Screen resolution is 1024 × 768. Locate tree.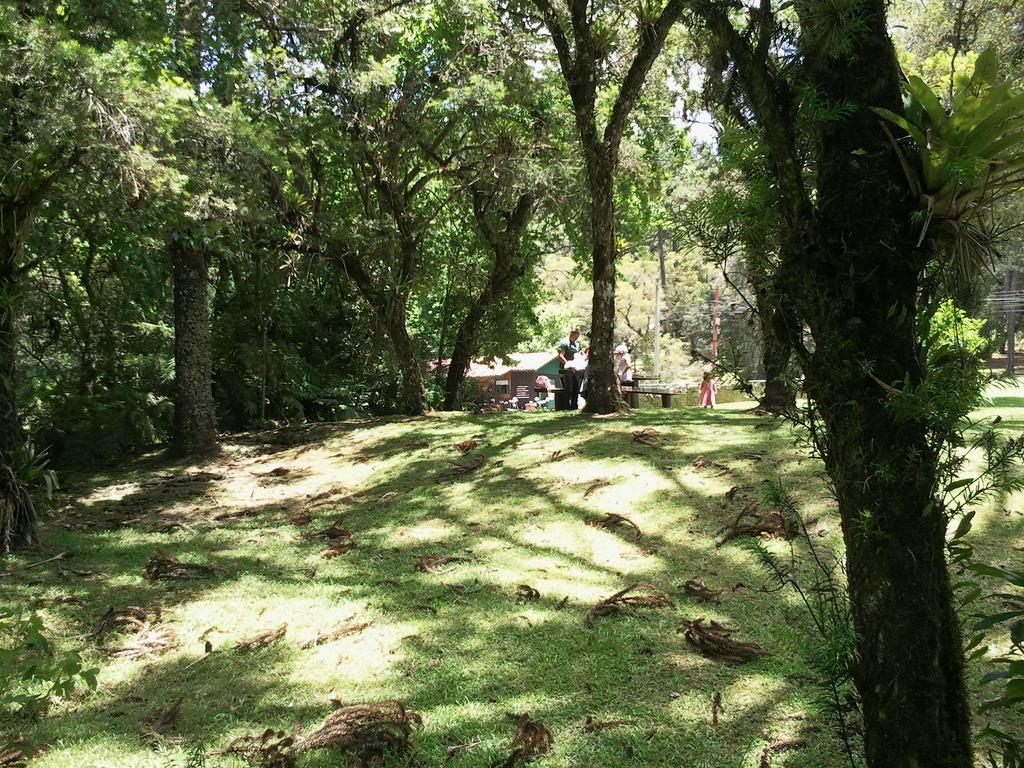
<region>385, 0, 783, 421</region>.
